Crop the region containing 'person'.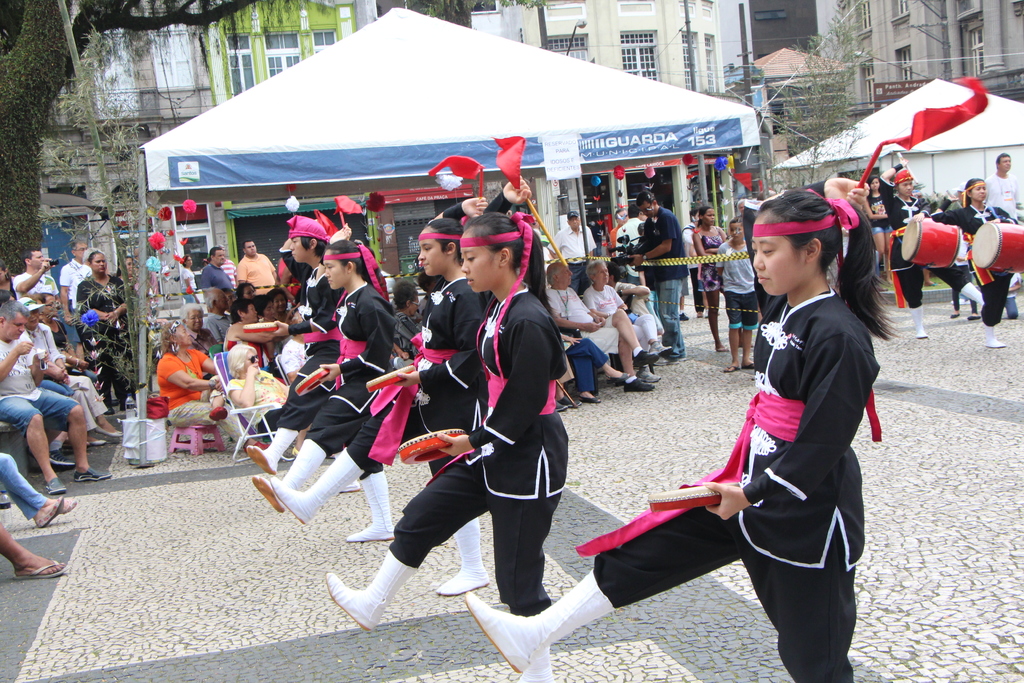
Crop region: locate(691, 199, 726, 353).
